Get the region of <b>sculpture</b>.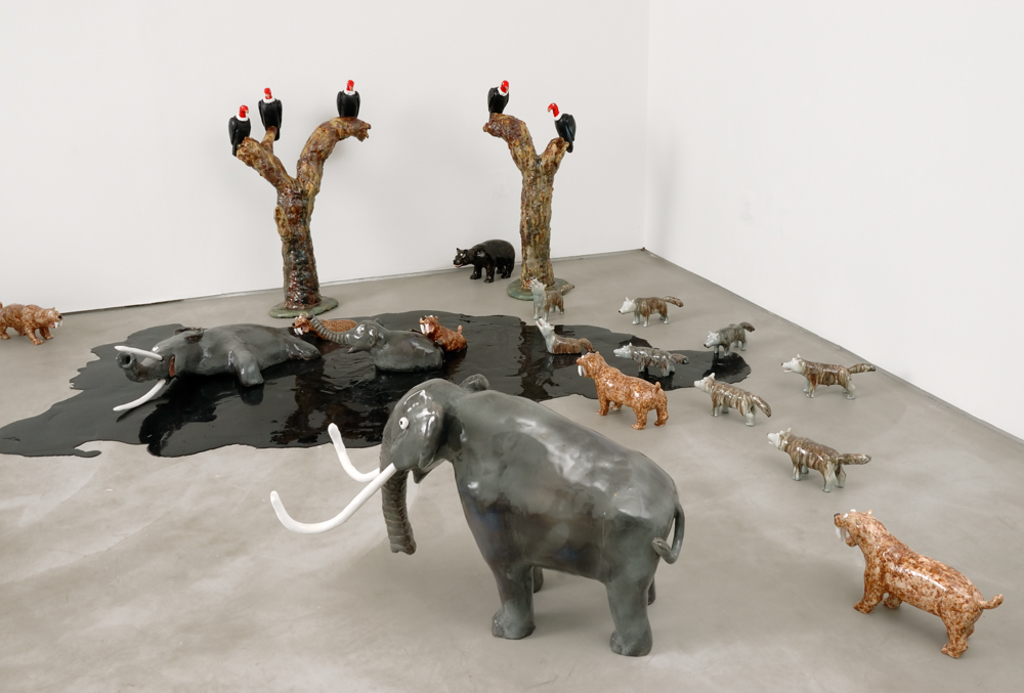
(527, 281, 580, 322).
